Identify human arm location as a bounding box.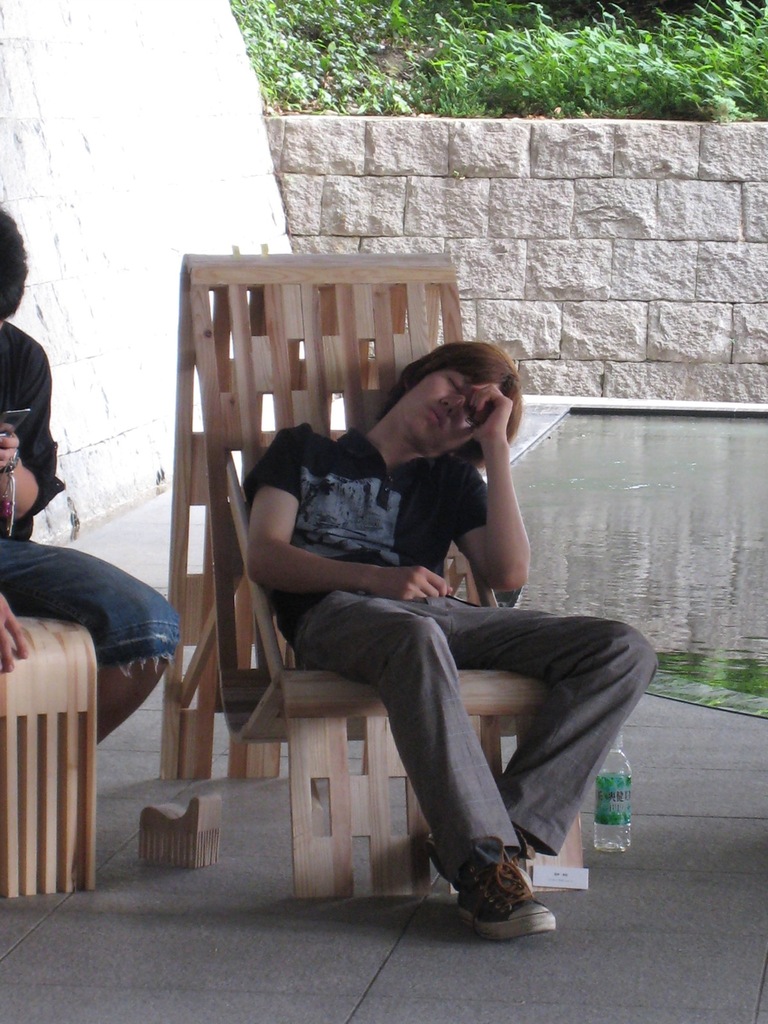
BBox(431, 399, 553, 614).
